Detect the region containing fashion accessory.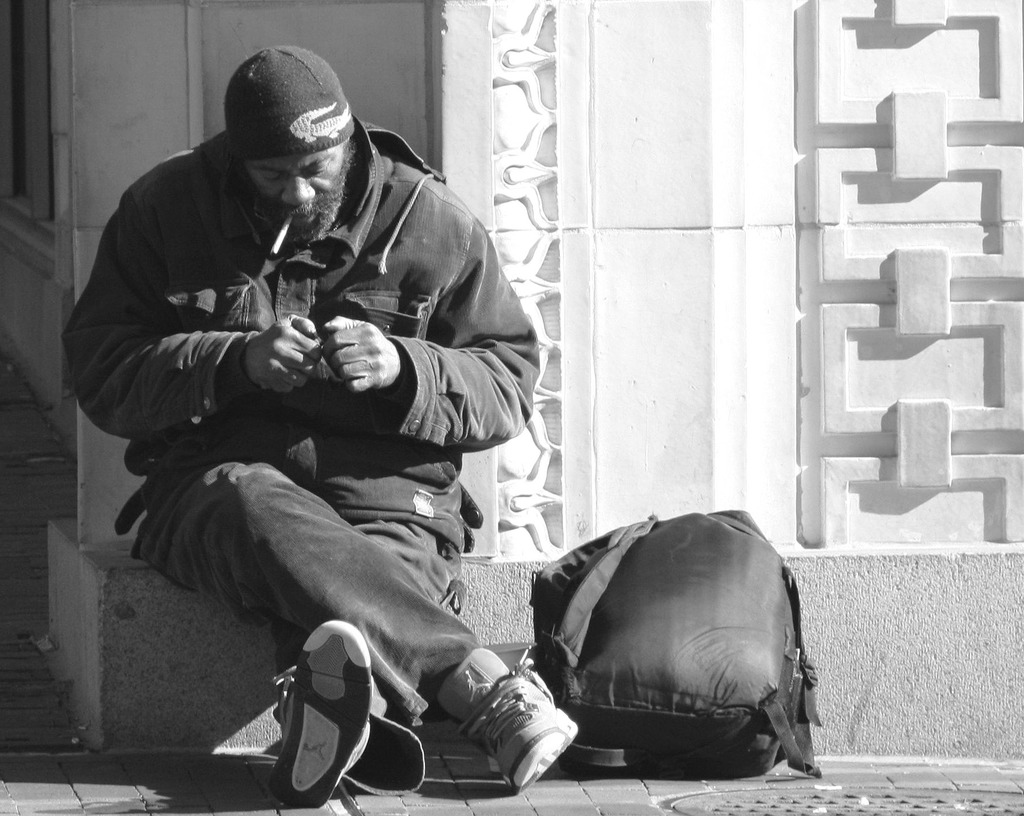
461:645:581:788.
